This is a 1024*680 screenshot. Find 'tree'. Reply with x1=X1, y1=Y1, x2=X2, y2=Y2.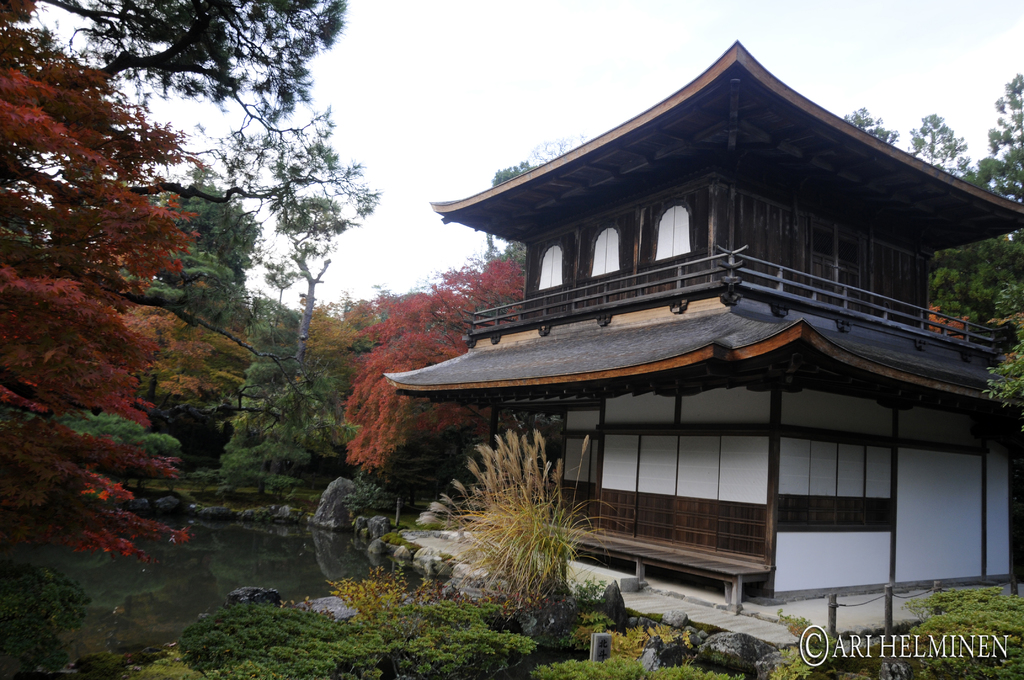
x1=0, y1=0, x2=359, y2=138.
